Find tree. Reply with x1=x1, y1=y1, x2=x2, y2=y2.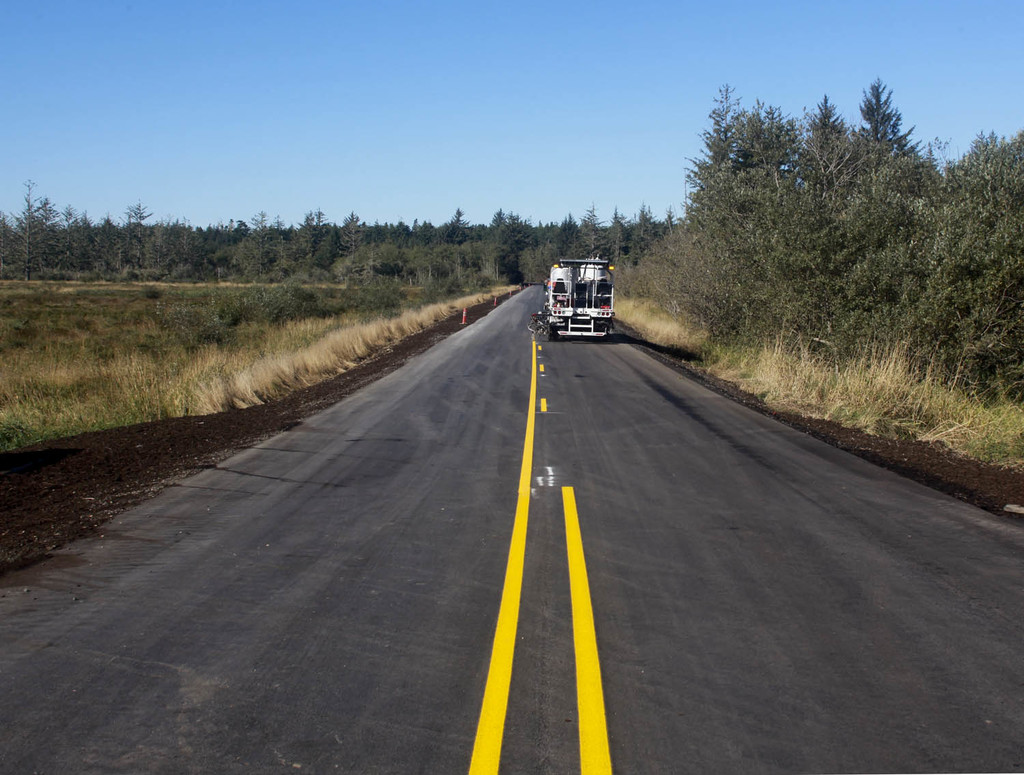
x1=6, y1=173, x2=37, y2=287.
